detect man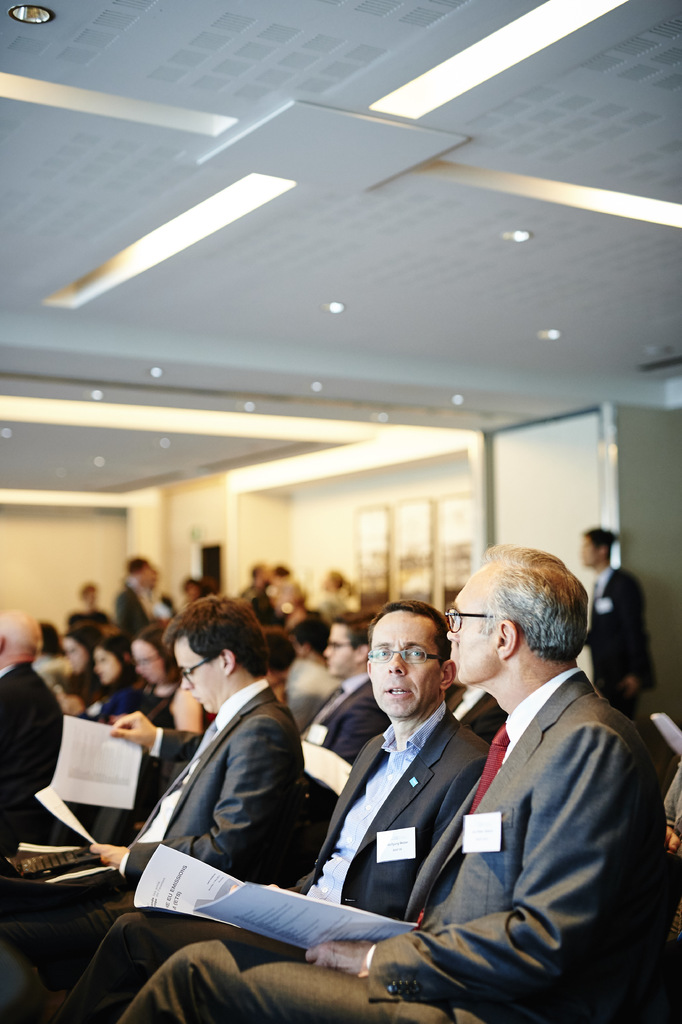
[x1=0, y1=596, x2=309, y2=981]
